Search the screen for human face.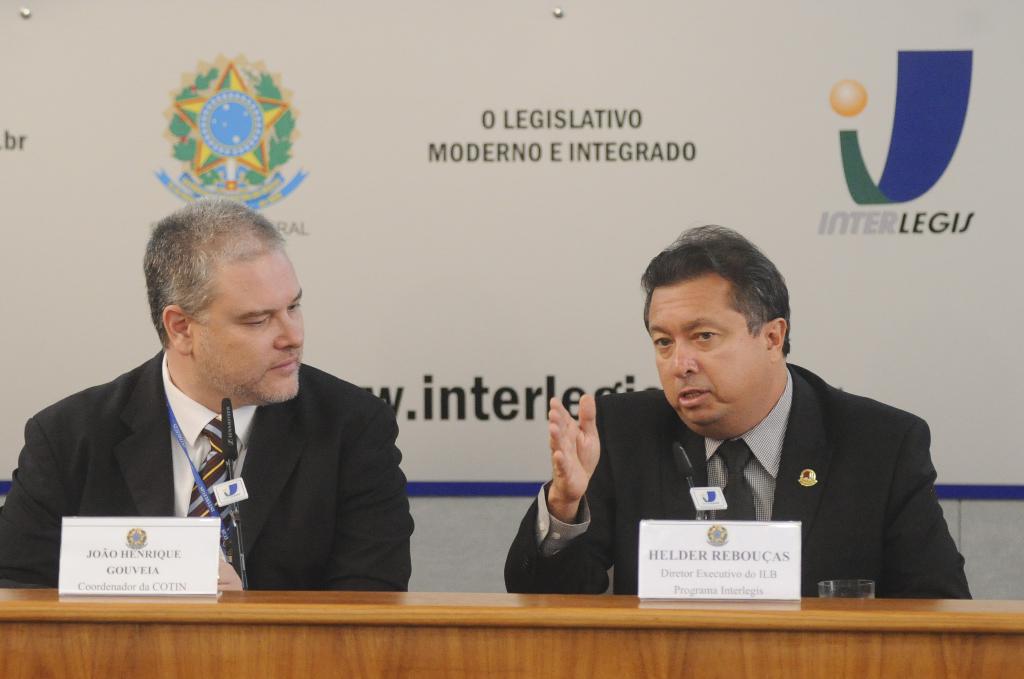
Found at rect(193, 253, 304, 400).
